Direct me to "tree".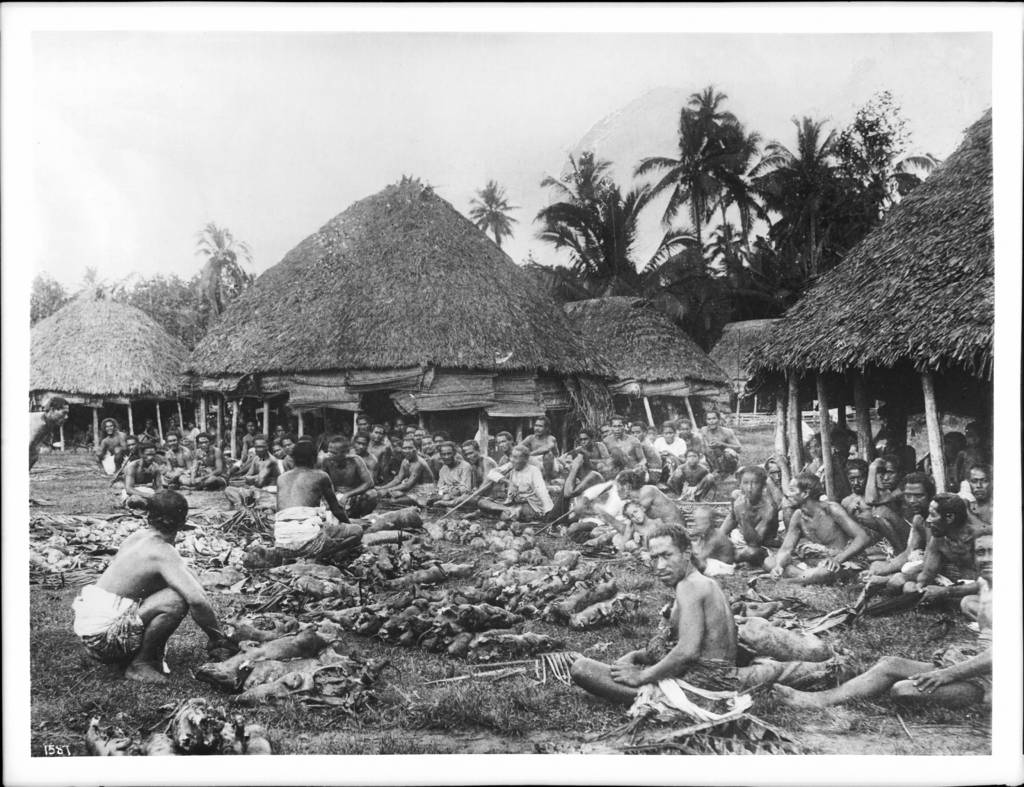
Direction: 22:264:65:337.
